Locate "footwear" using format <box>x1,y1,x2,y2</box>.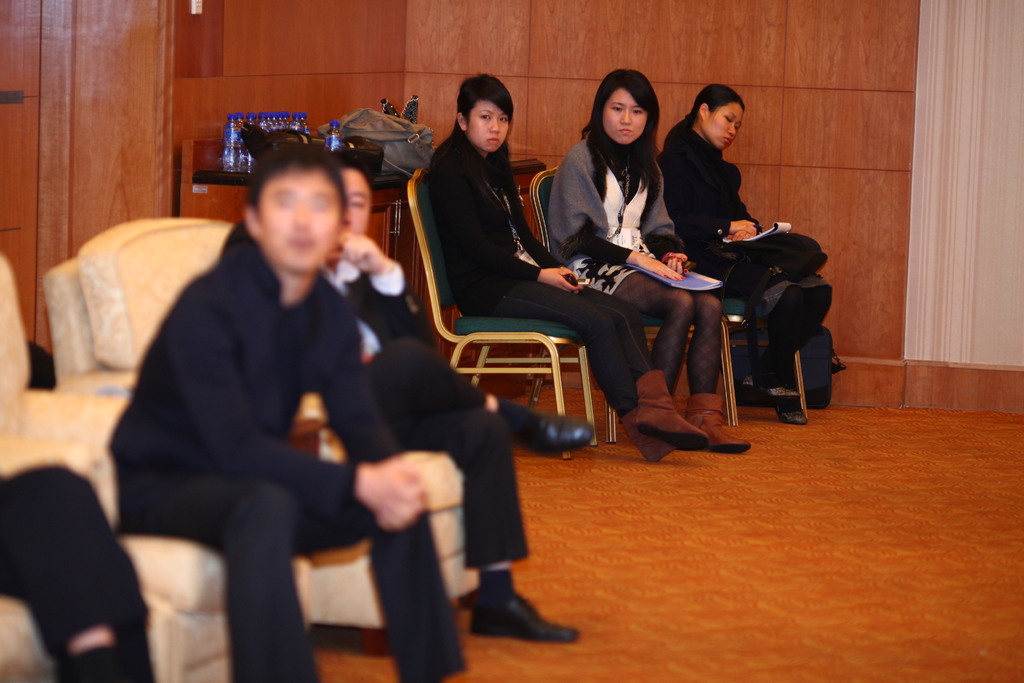
<box>685,393,751,450</box>.
